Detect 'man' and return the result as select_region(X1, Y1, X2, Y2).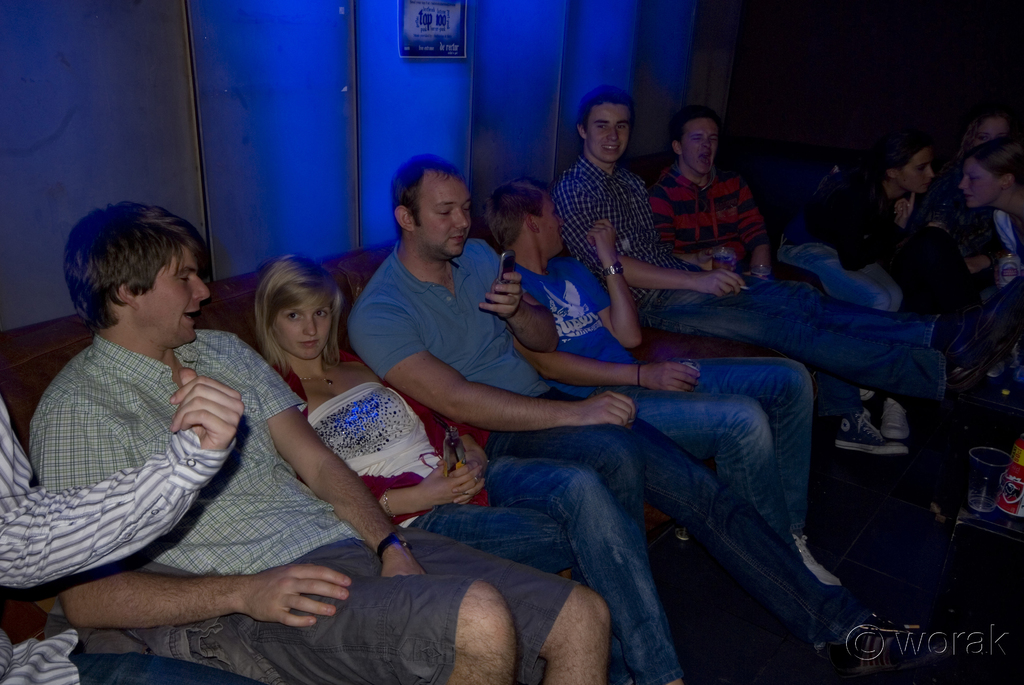
select_region(348, 159, 919, 684).
